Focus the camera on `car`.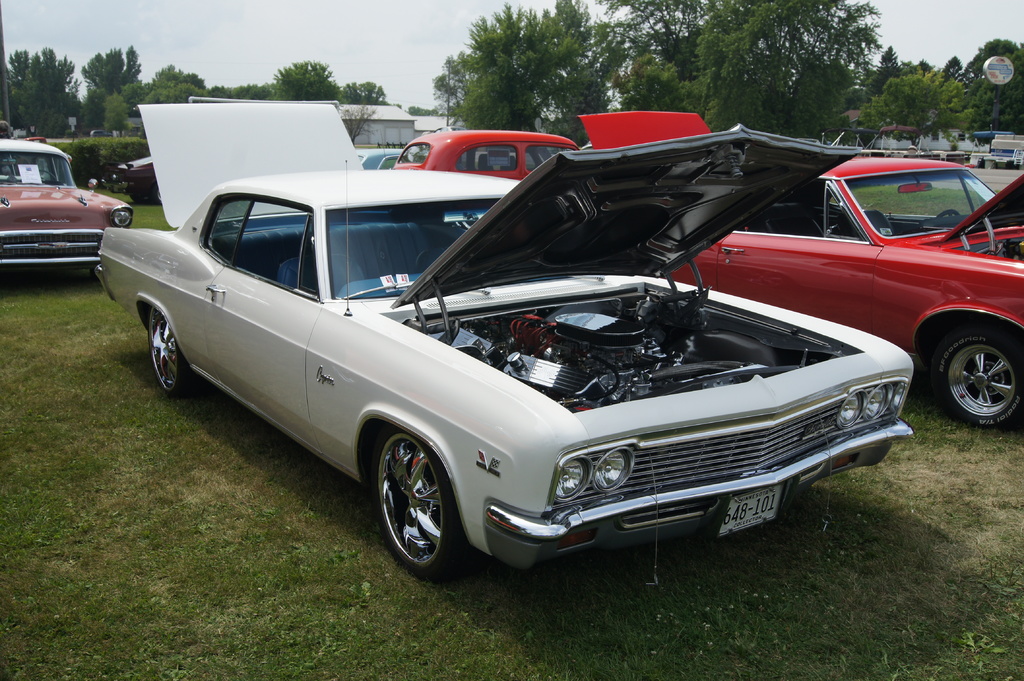
Focus region: x1=0, y1=136, x2=129, y2=268.
